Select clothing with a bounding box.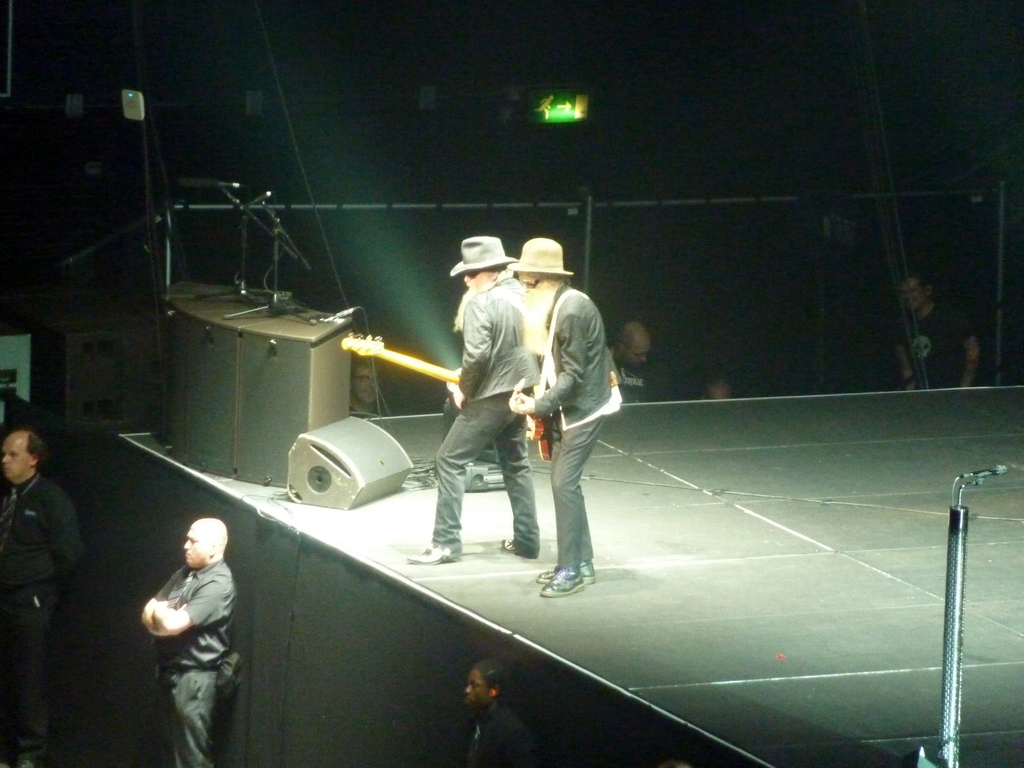
134 514 244 749.
